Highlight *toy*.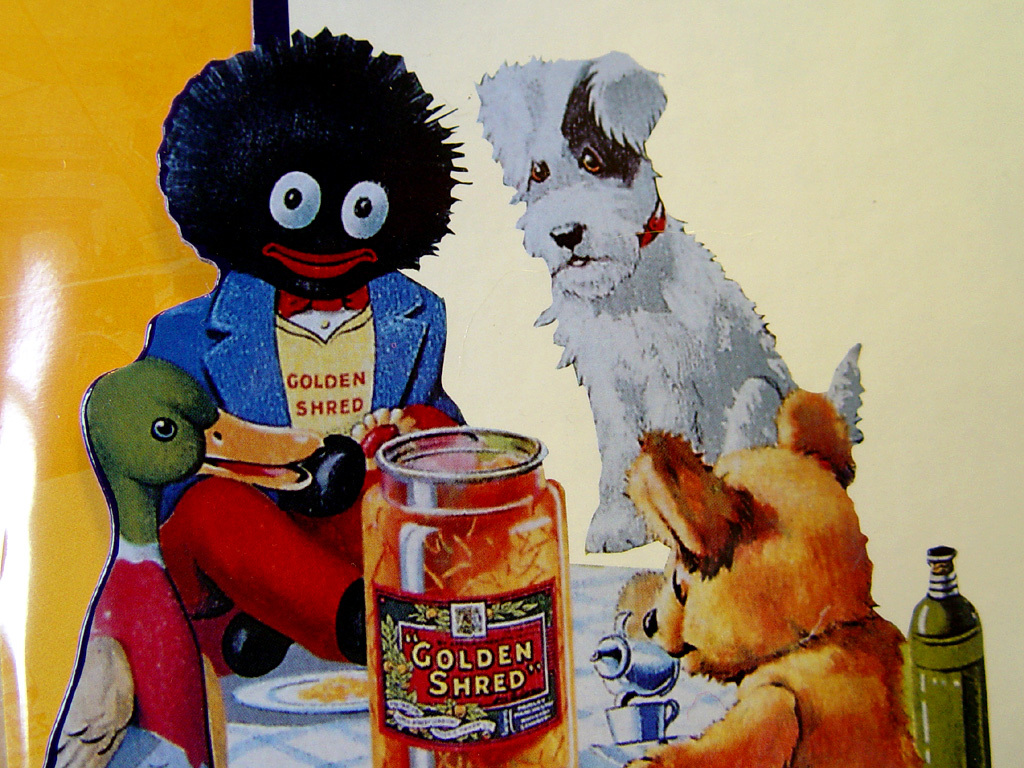
Highlighted region: bbox=(472, 50, 865, 554).
